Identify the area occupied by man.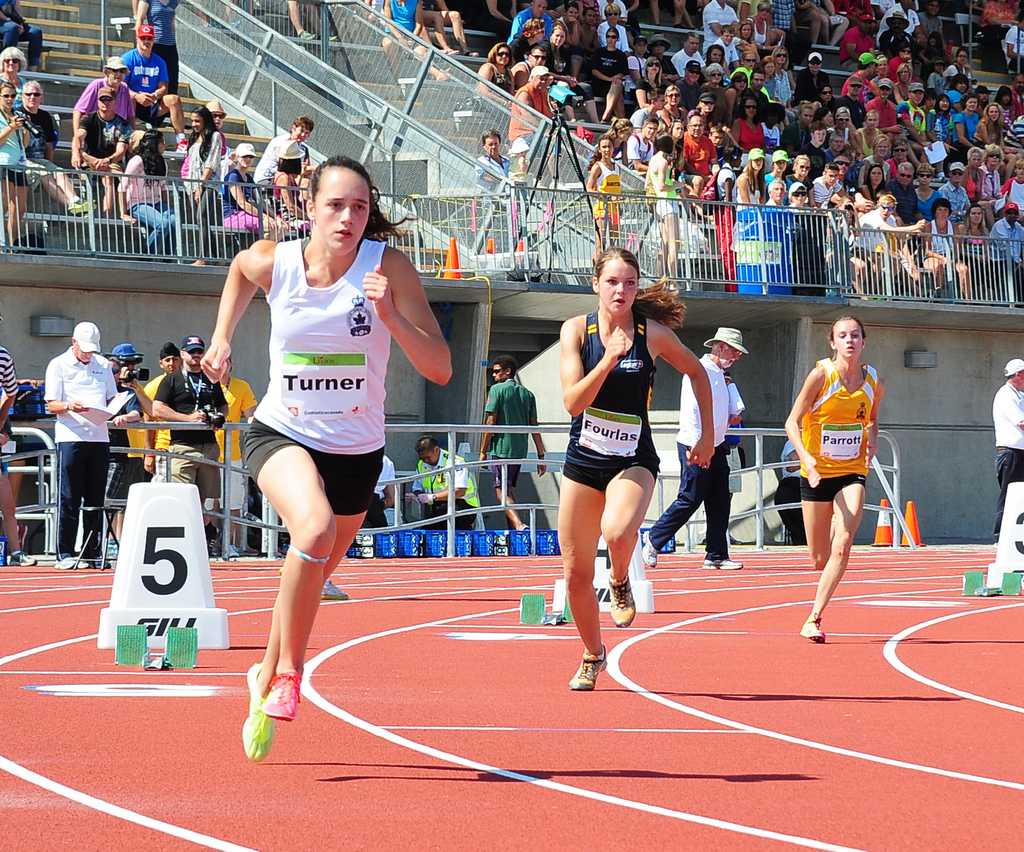
Area: locate(15, 83, 100, 213).
